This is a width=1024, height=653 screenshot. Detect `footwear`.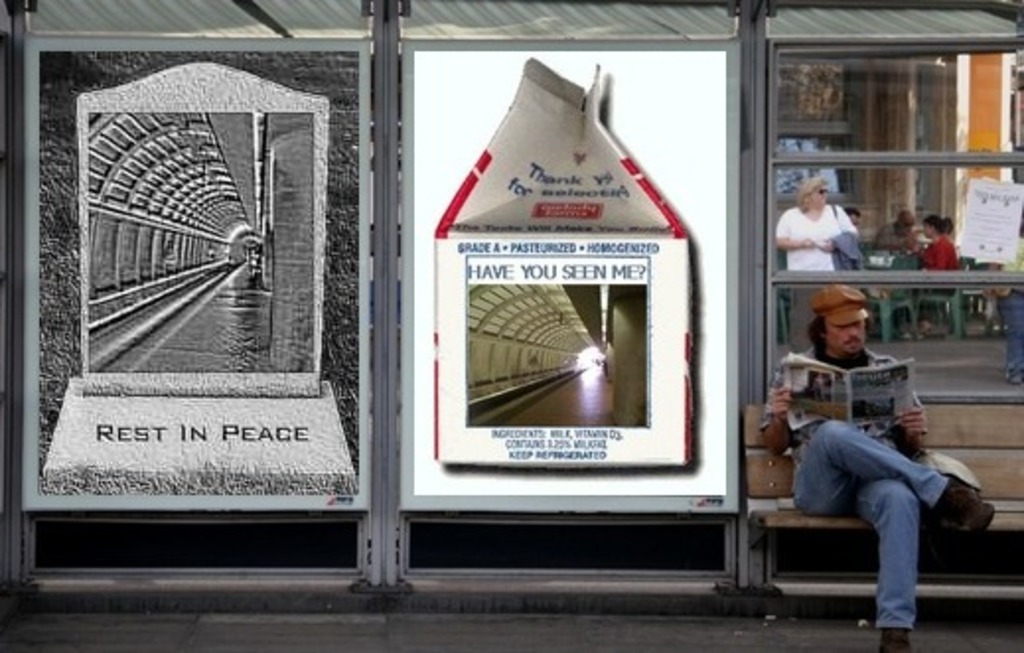
Rect(943, 475, 994, 535).
